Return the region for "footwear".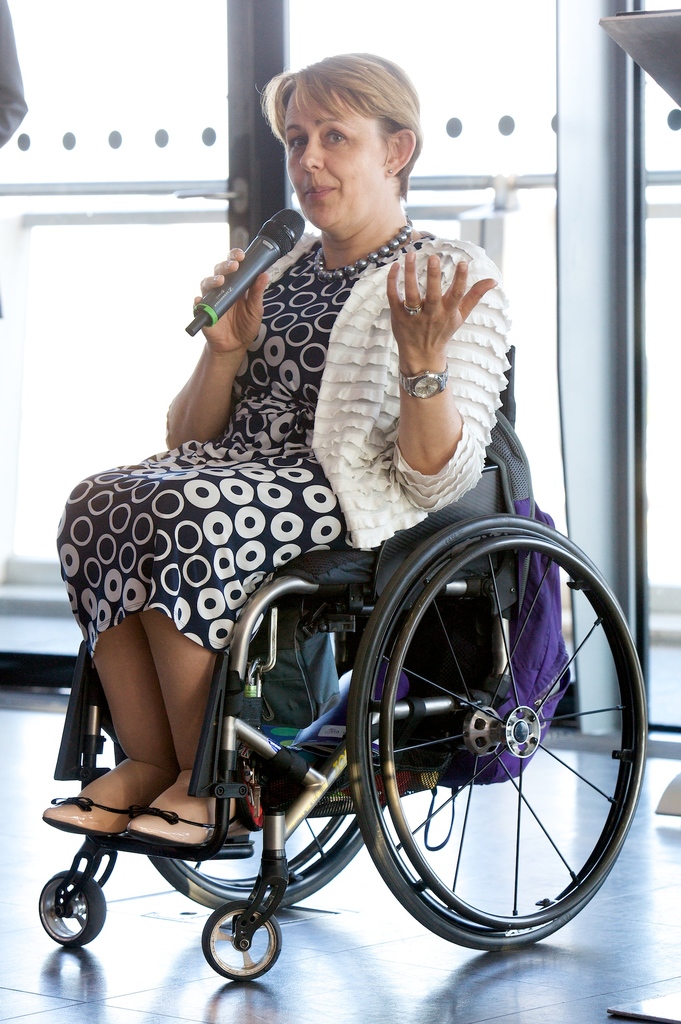
left=123, top=764, right=259, bottom=844.
